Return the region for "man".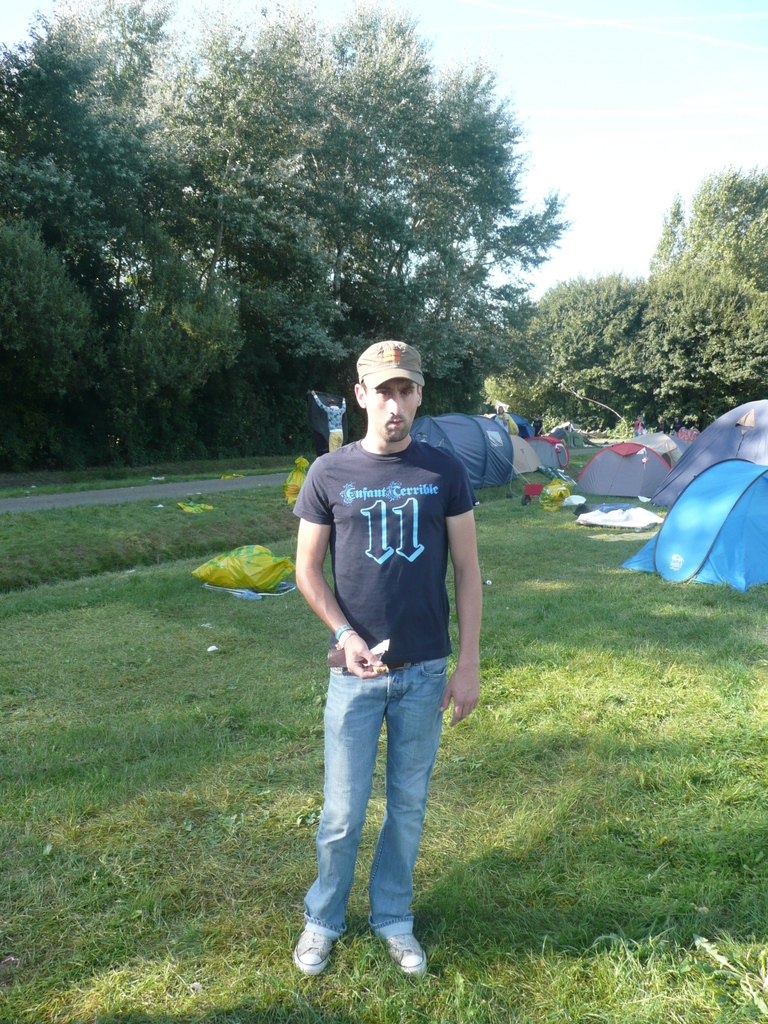
(left=281, top=349, right=493, bottom=987).
